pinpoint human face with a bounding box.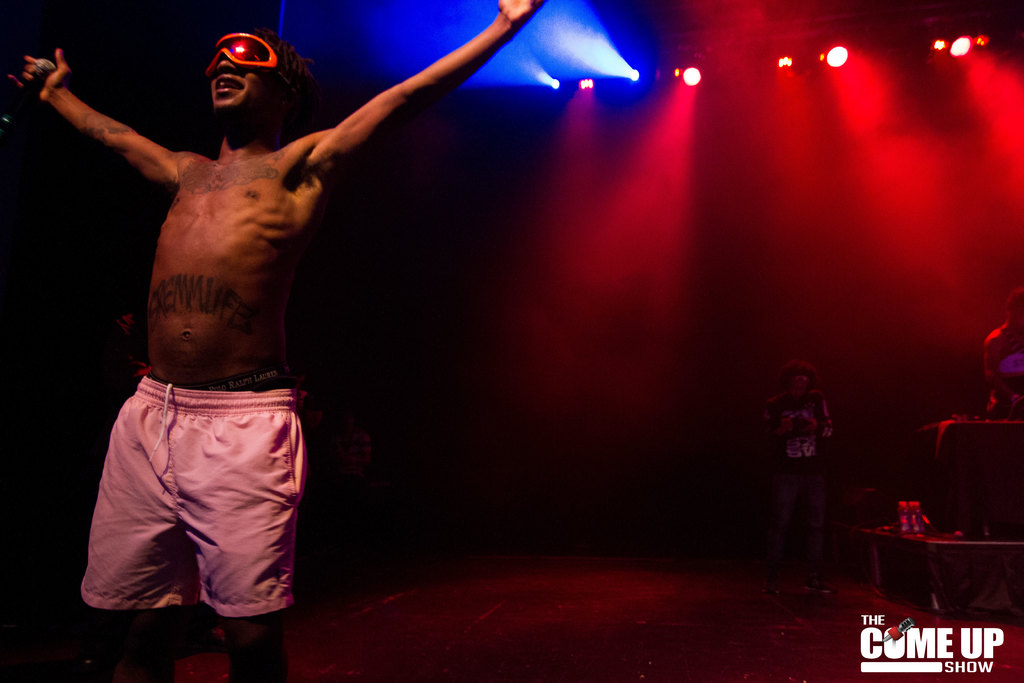
210, 52, 268, 114.
